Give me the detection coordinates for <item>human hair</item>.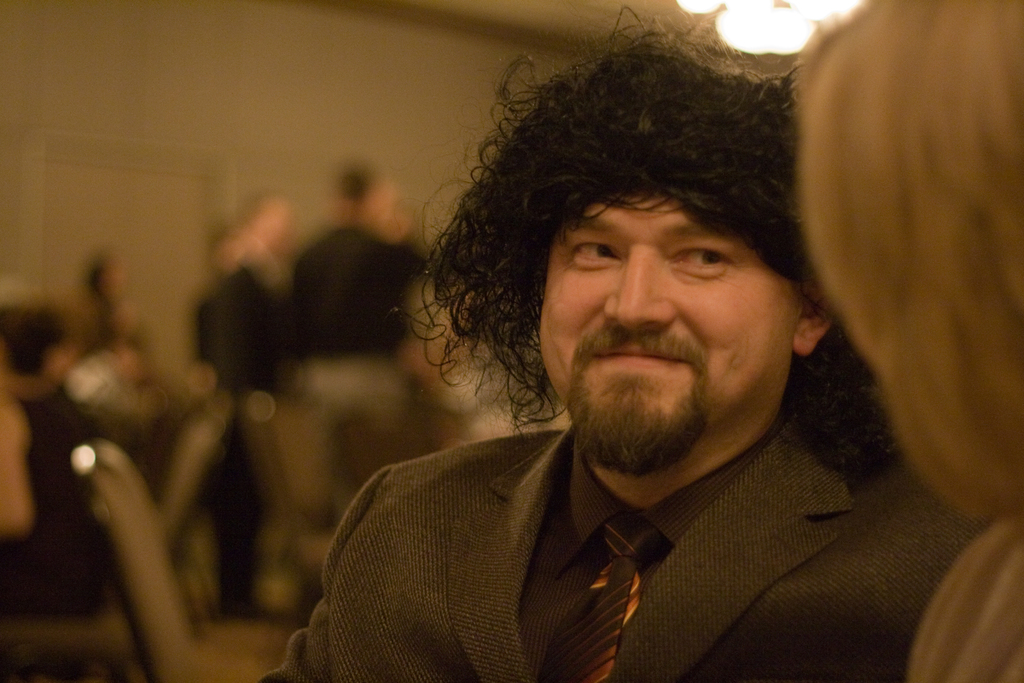
{"x1": 17, "y1": 307, "x2": 60, "y2": 366}.
